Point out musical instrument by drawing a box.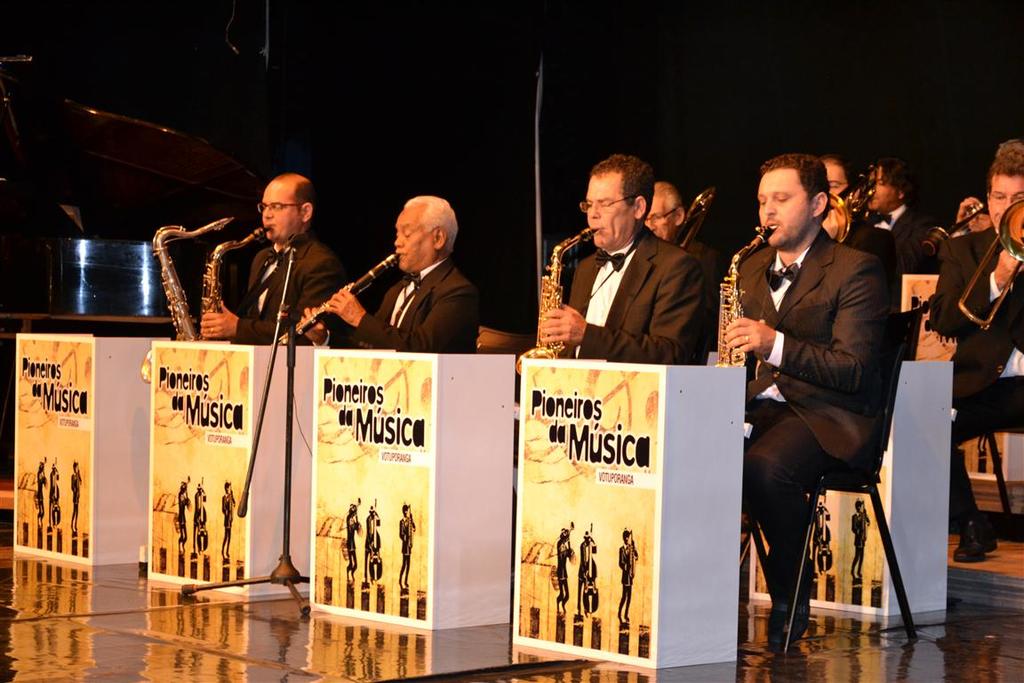
[x1=816, y1=496, x2=836, y2=575].
